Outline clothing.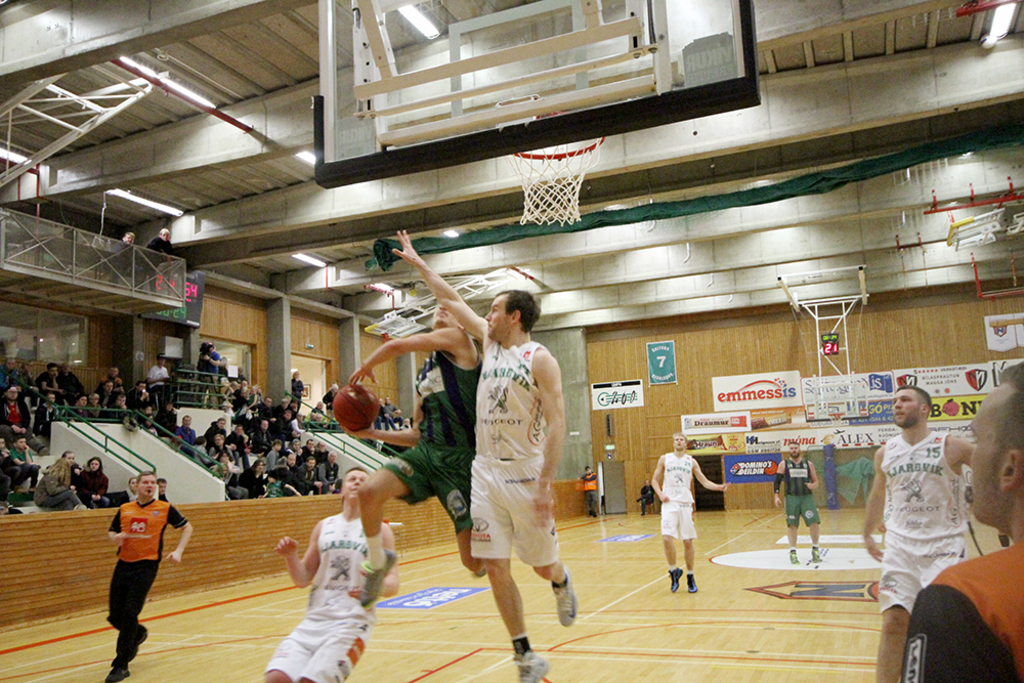
Outline: [left=907, top=540, right=1023, bottom=682].
